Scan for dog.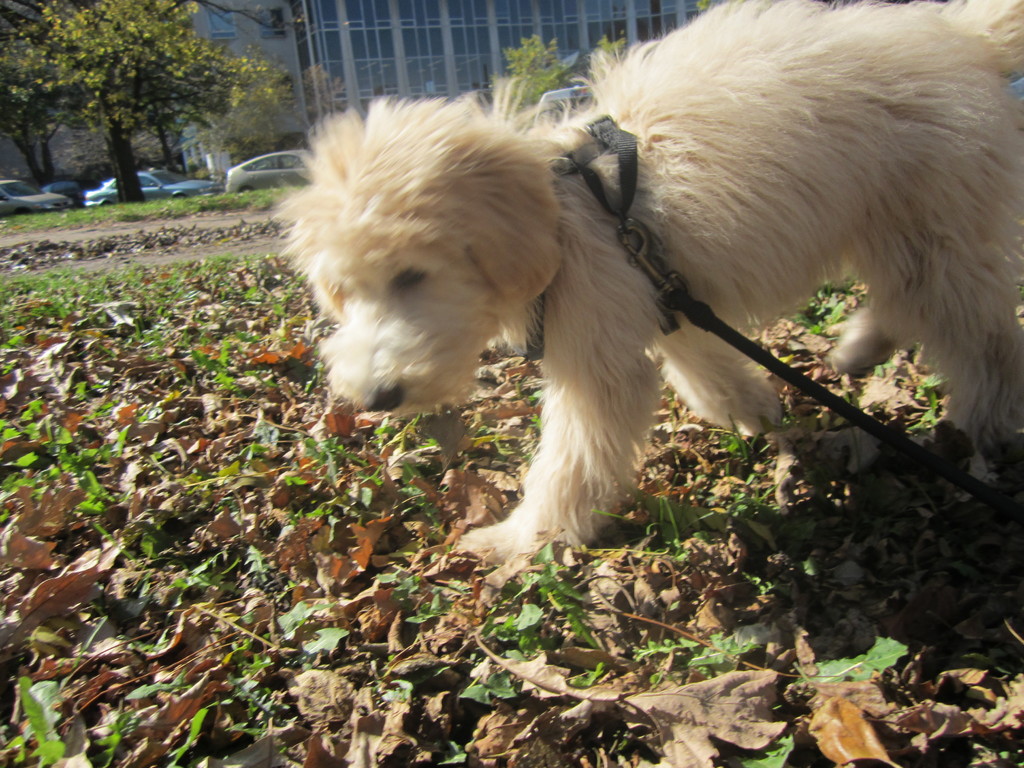
Scan result: <region>269, 0, 1023, 572</region>.
